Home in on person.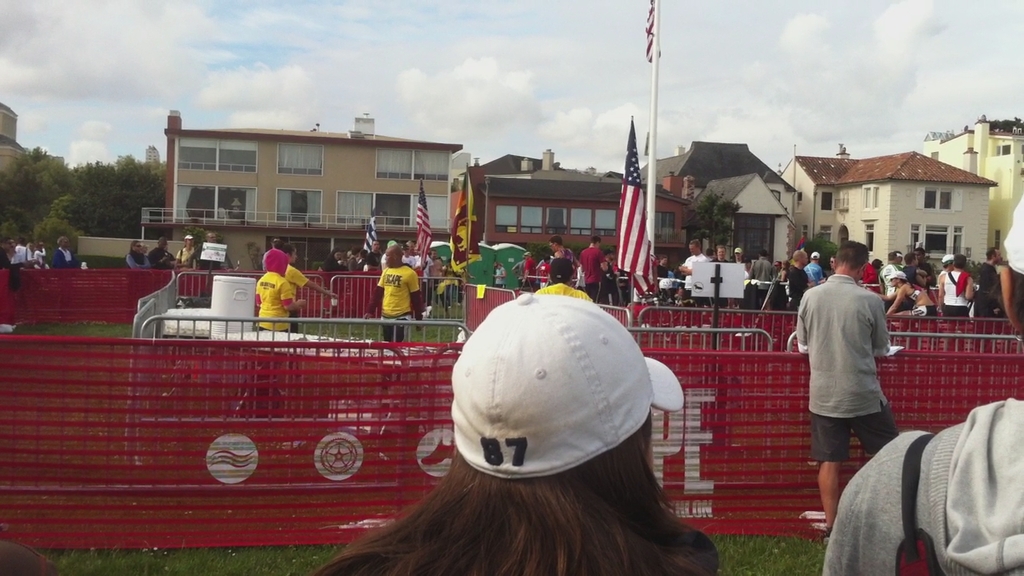
Homed in at box=[880, 254, 908, 295].
